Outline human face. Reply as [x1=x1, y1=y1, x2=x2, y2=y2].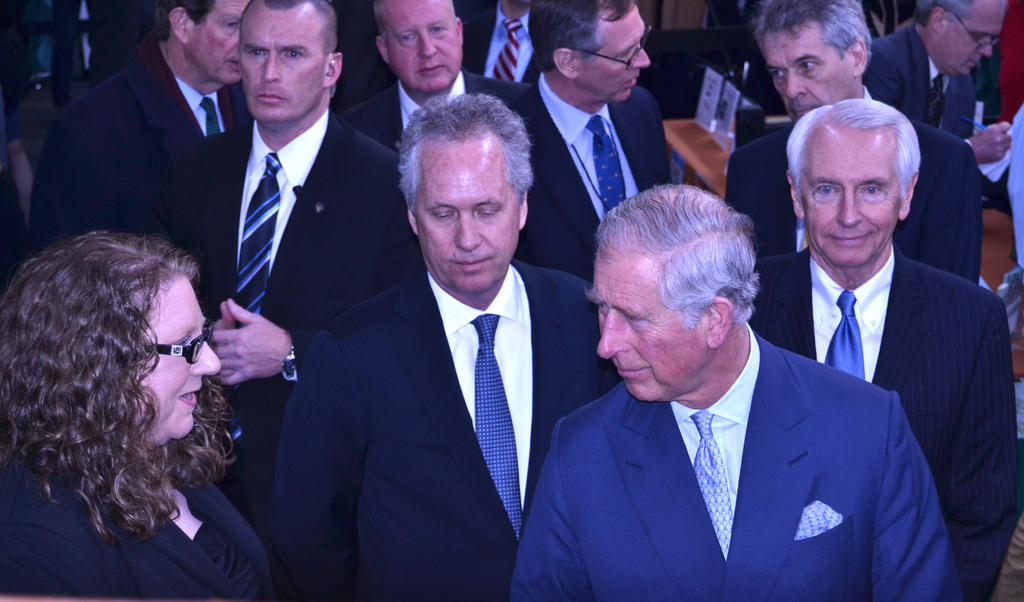
[x1=797, y1=127, x2=901, y2=270].
